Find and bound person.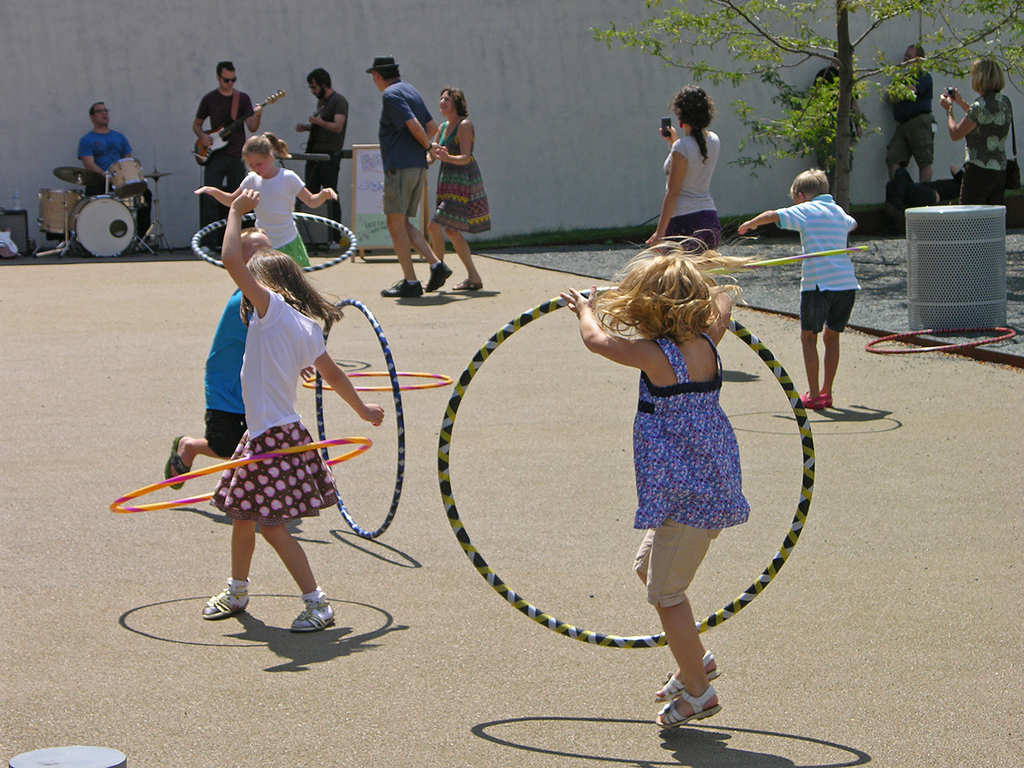
Bound: {"x1": 294, "y1": 65, "x2": 348, "y2": 255}.
